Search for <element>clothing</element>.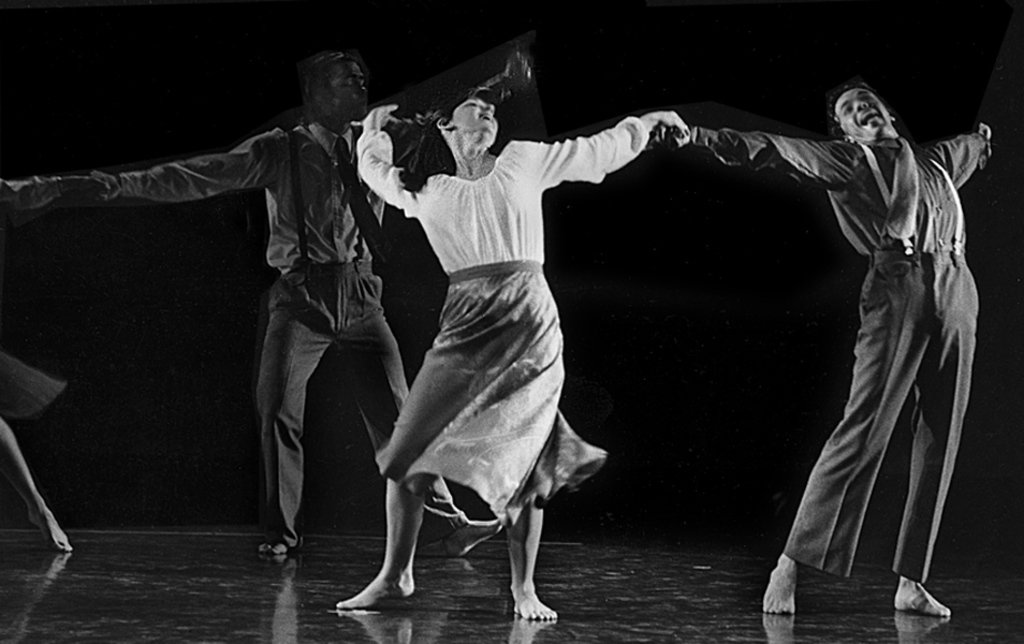
Found at 688, 131, 1003, 584.
